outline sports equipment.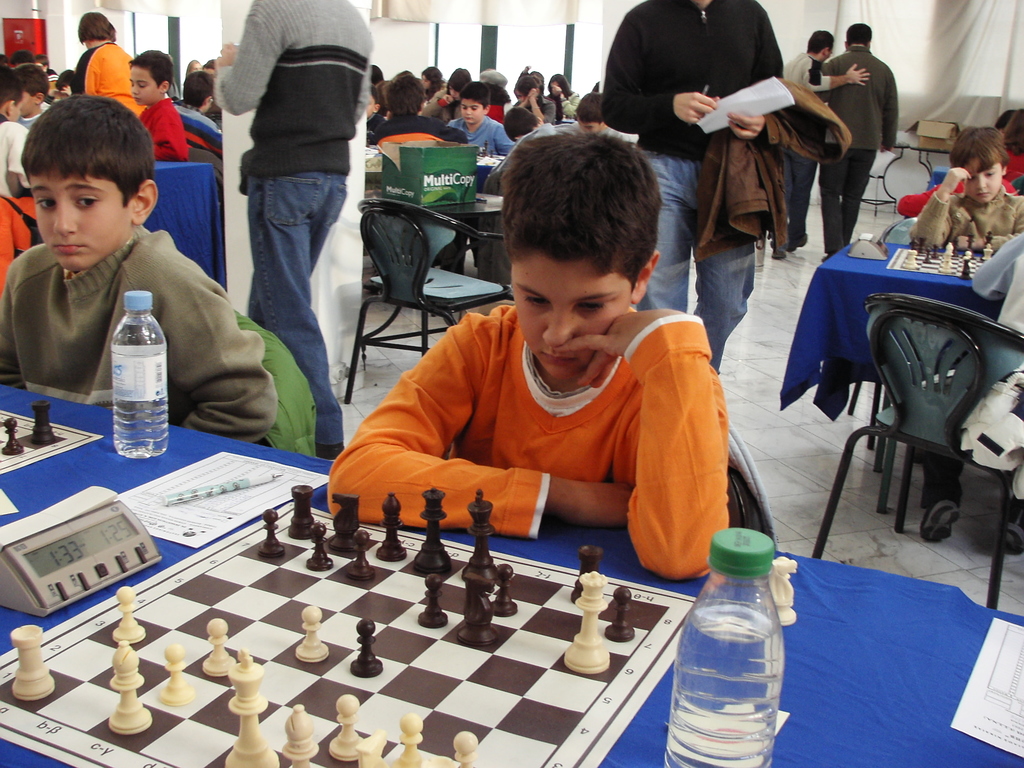
Outline: Rect(329, 492, 356, 554).
